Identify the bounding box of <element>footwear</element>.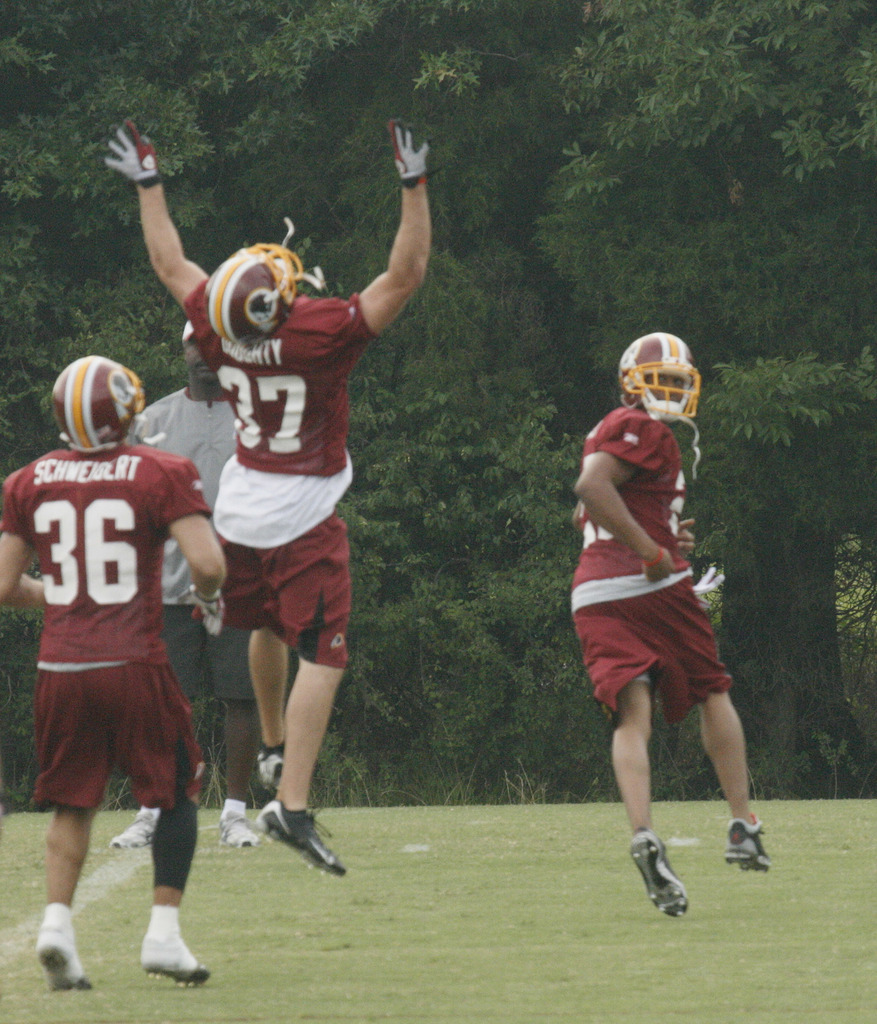
box(624, 833, 695, 915).
